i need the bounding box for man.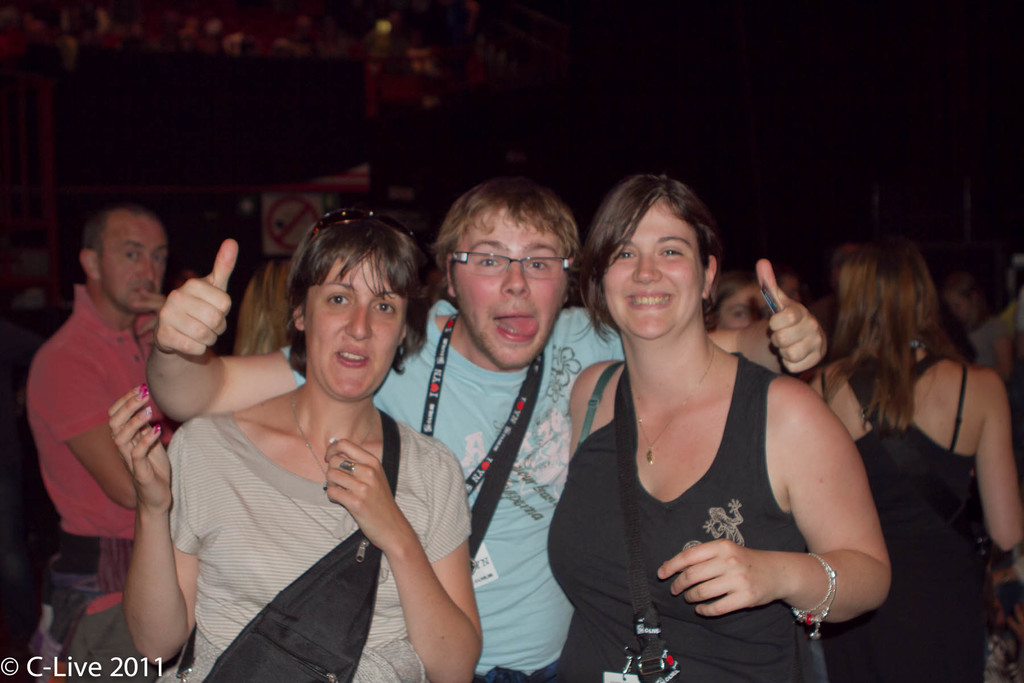
Here it is: x1=147 y1=177 x2=830 y2=682.
